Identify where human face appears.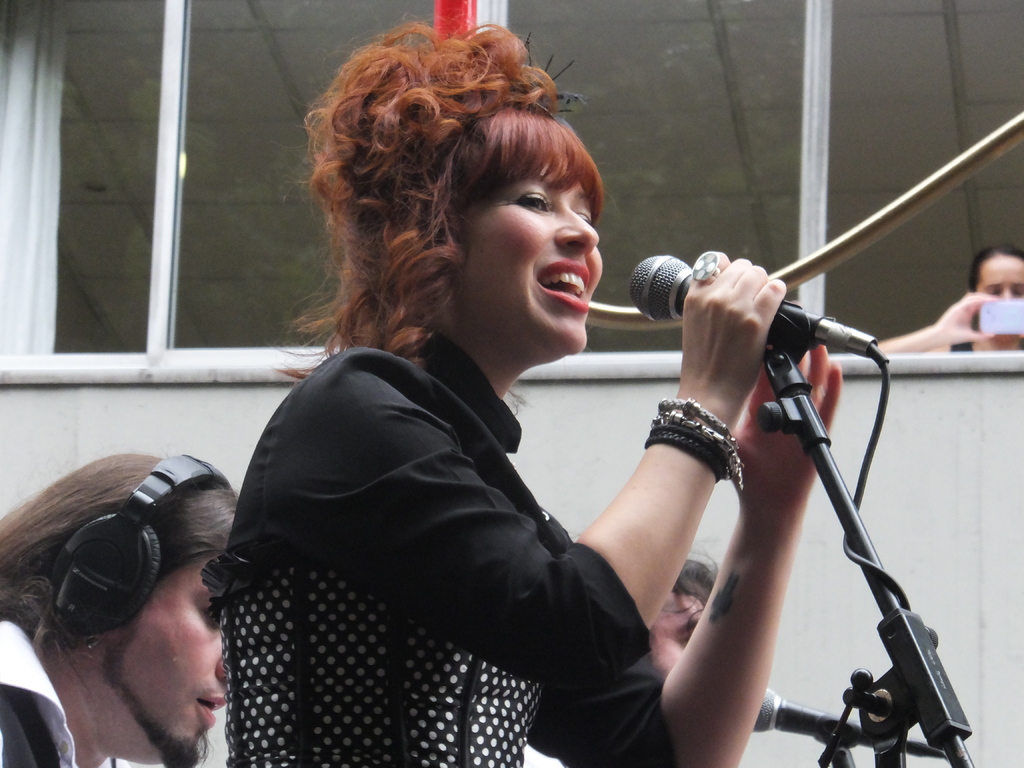
Appears at x1=447 y1=170 x2=602 y2=353.
